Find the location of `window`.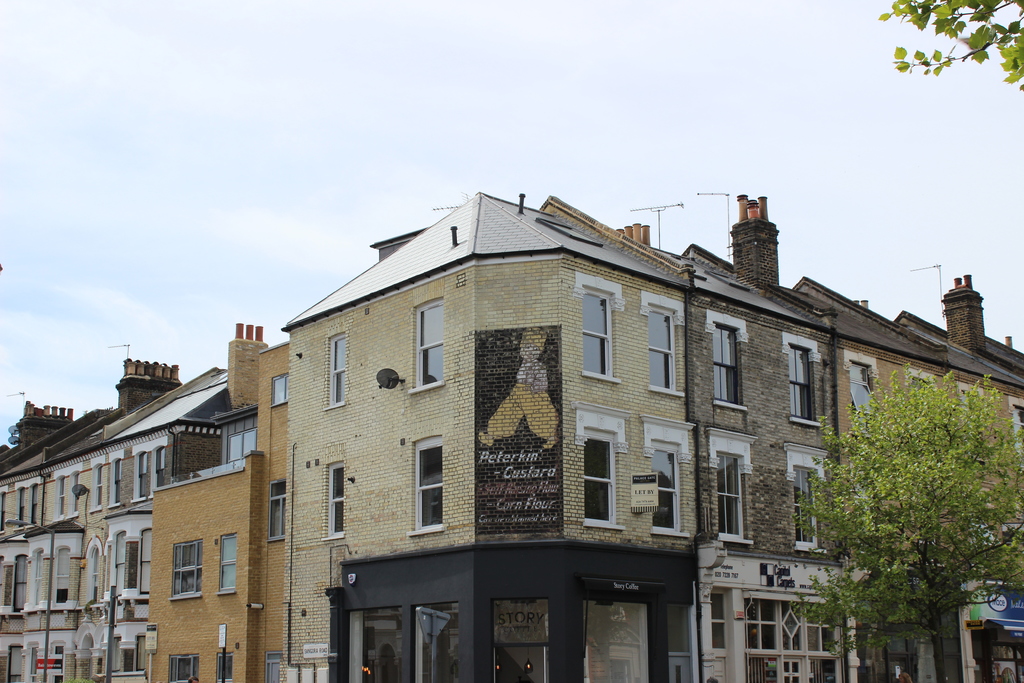
Location: rect(714, 454, 750, 541).
